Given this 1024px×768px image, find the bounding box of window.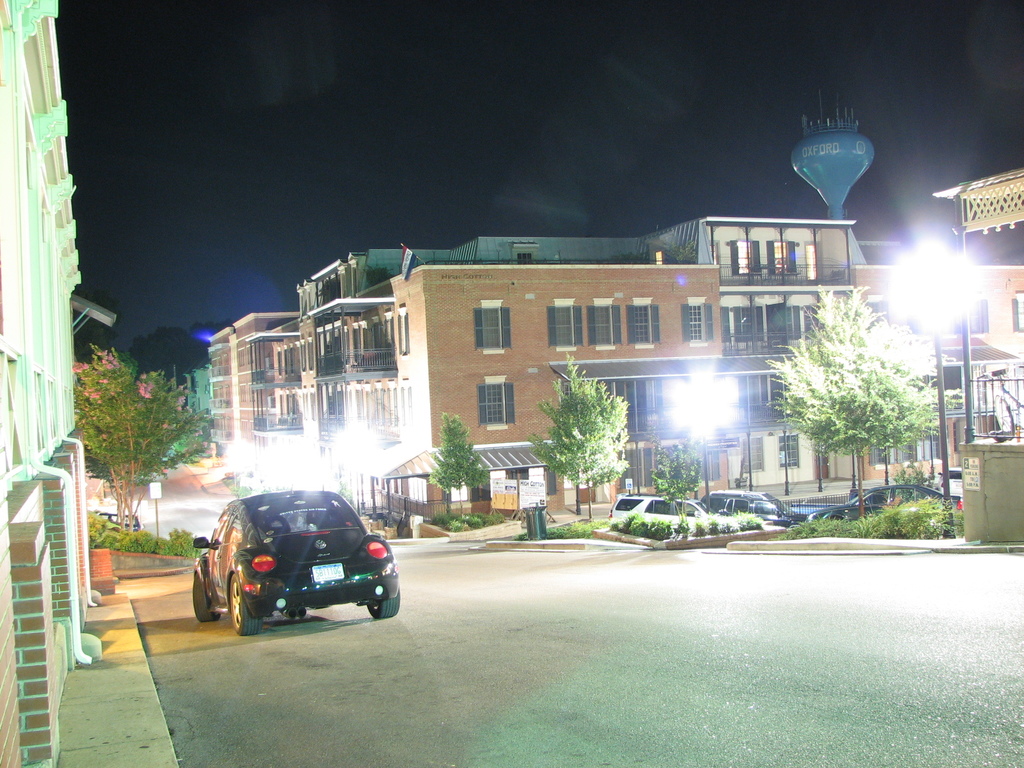
[680,300,715,341].
